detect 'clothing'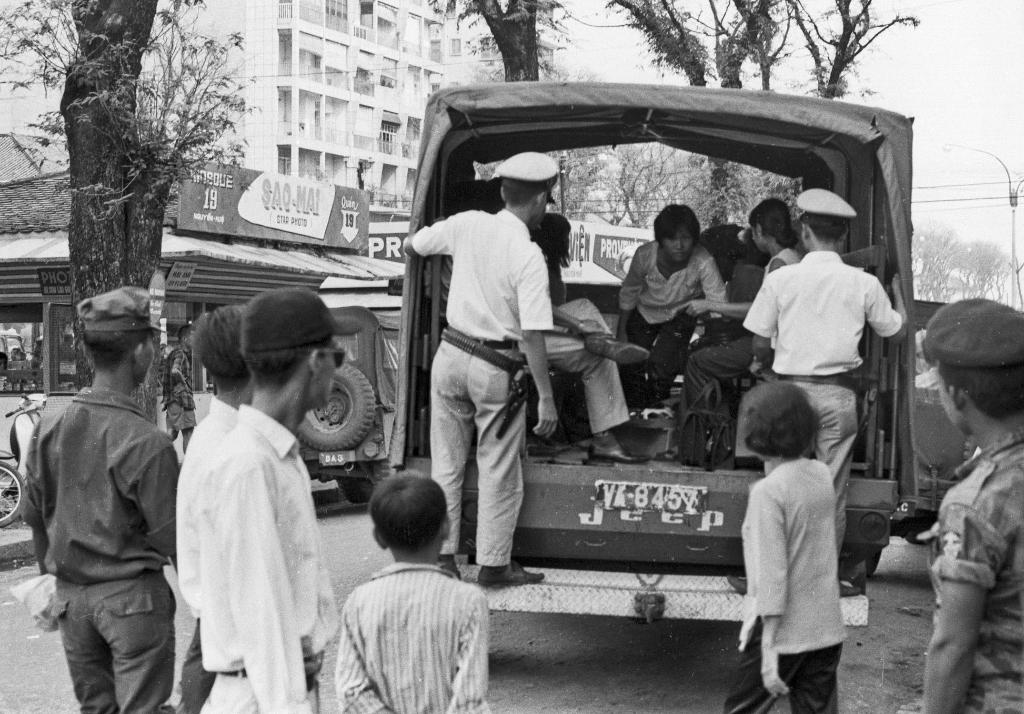
{"x1": 196, "y1": 399, "x2": 339, "y2": 713}
